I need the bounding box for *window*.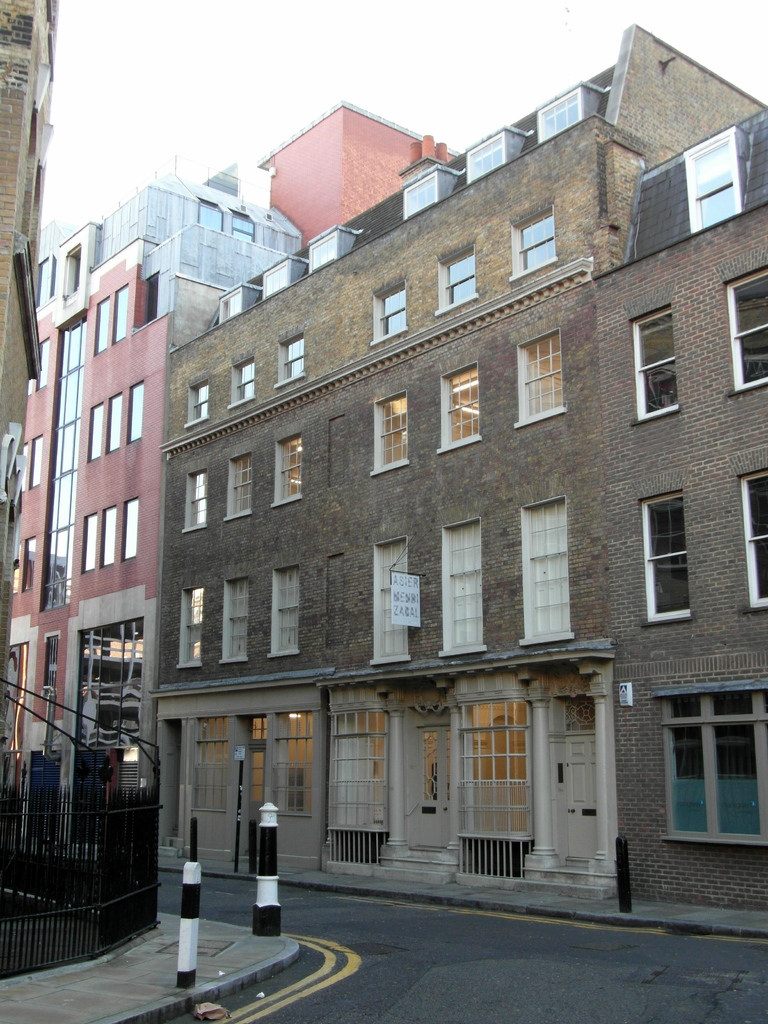
Here it is: rect(435, 520, 488, 658).
